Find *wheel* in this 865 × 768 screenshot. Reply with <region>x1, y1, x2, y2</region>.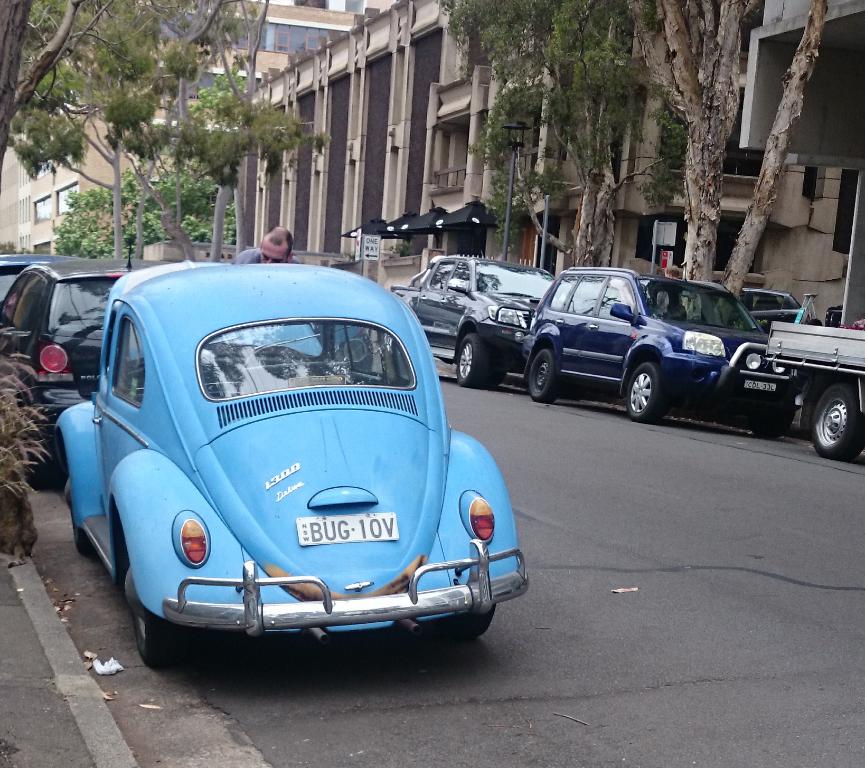
<region>524, 348, 561, 404</region>.
